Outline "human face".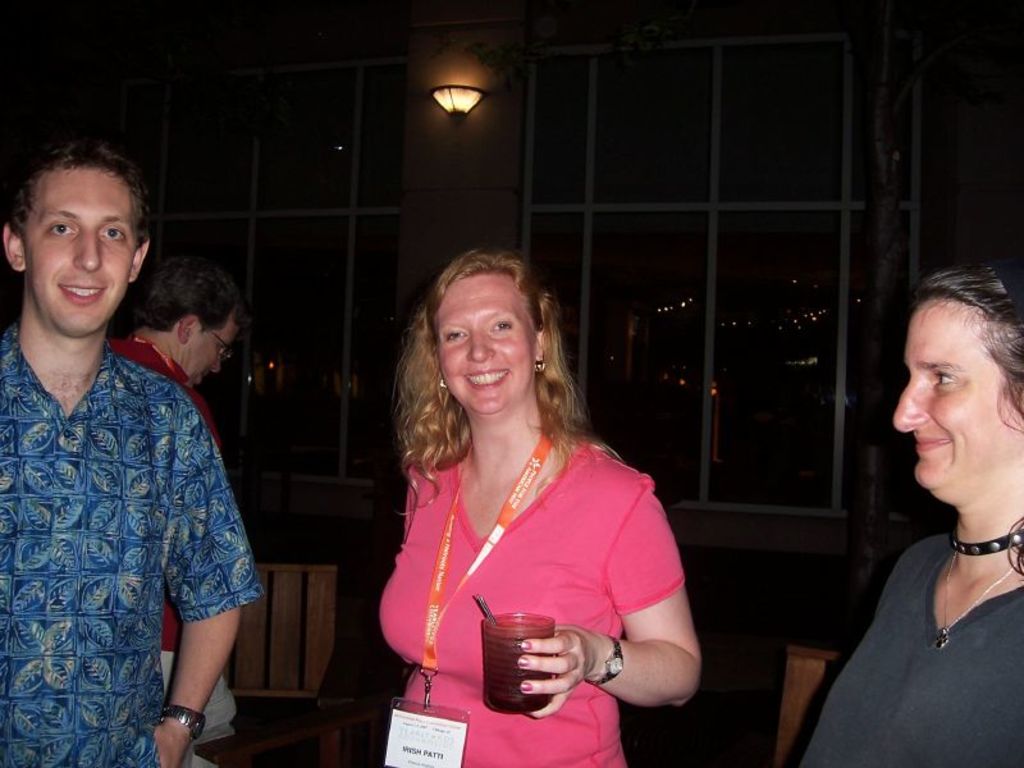
Outline: region(439, 273, 535, 412).
